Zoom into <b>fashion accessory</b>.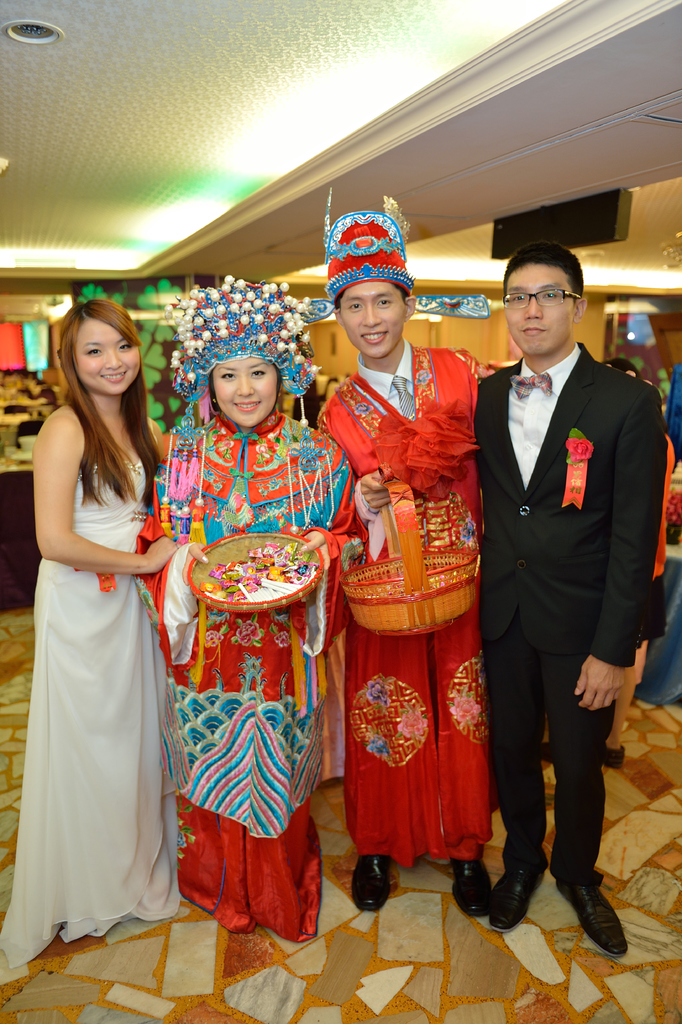
Zoom target: x1=208, y1=395, x2=215, y2=404.
